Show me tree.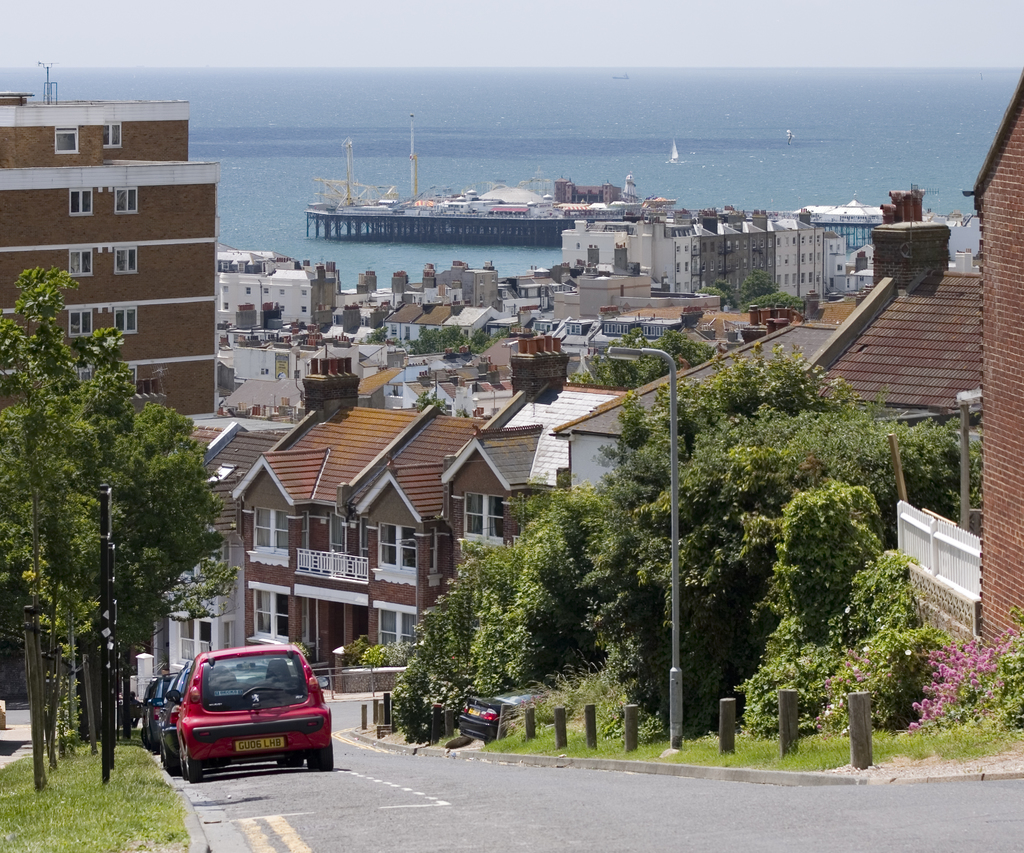
tree is here: Rect(742, 289, 804, 312).
